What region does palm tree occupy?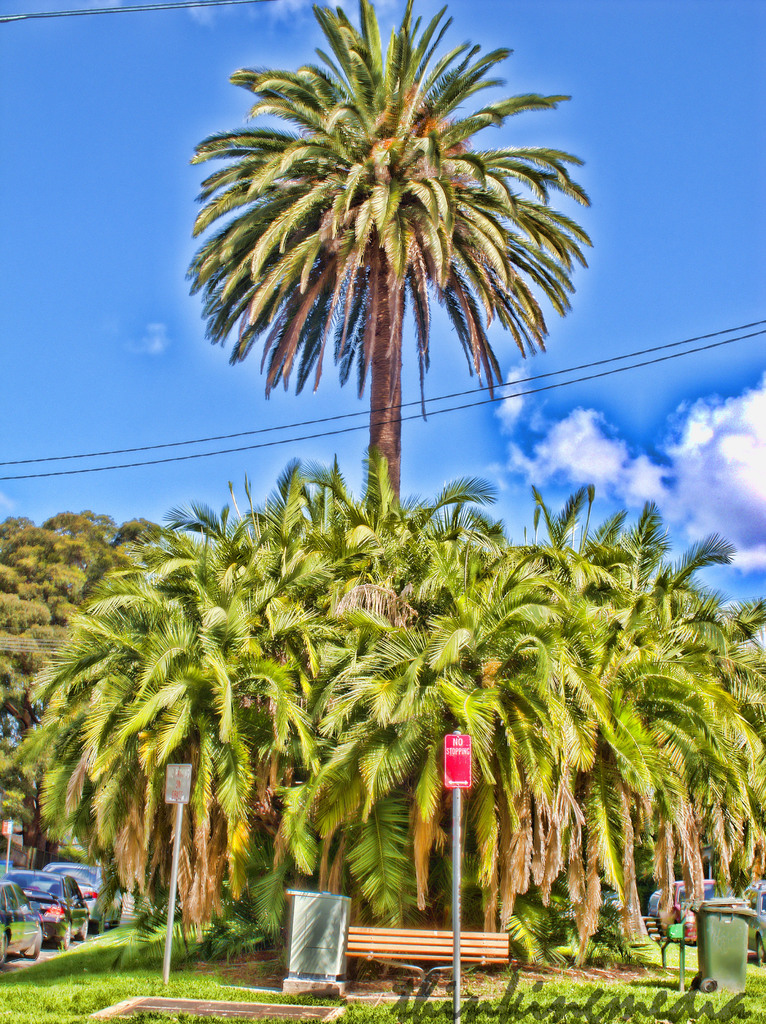
667, 614, 754, 808.
